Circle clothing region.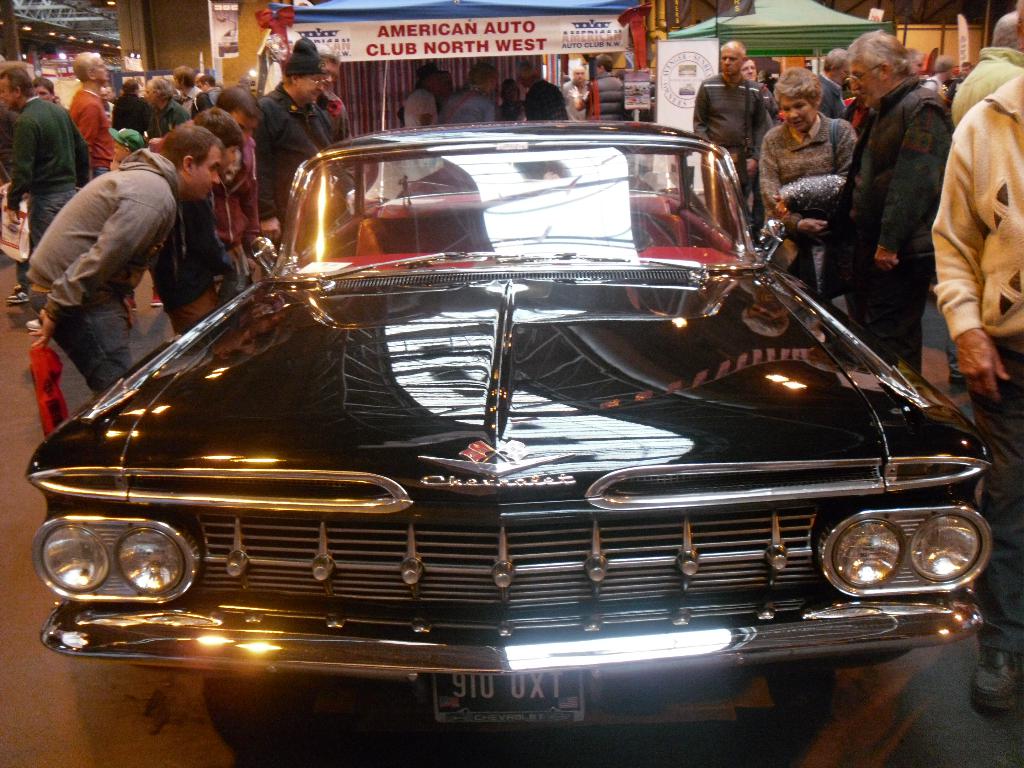
Region: detection(0, 84, 350, 375).
